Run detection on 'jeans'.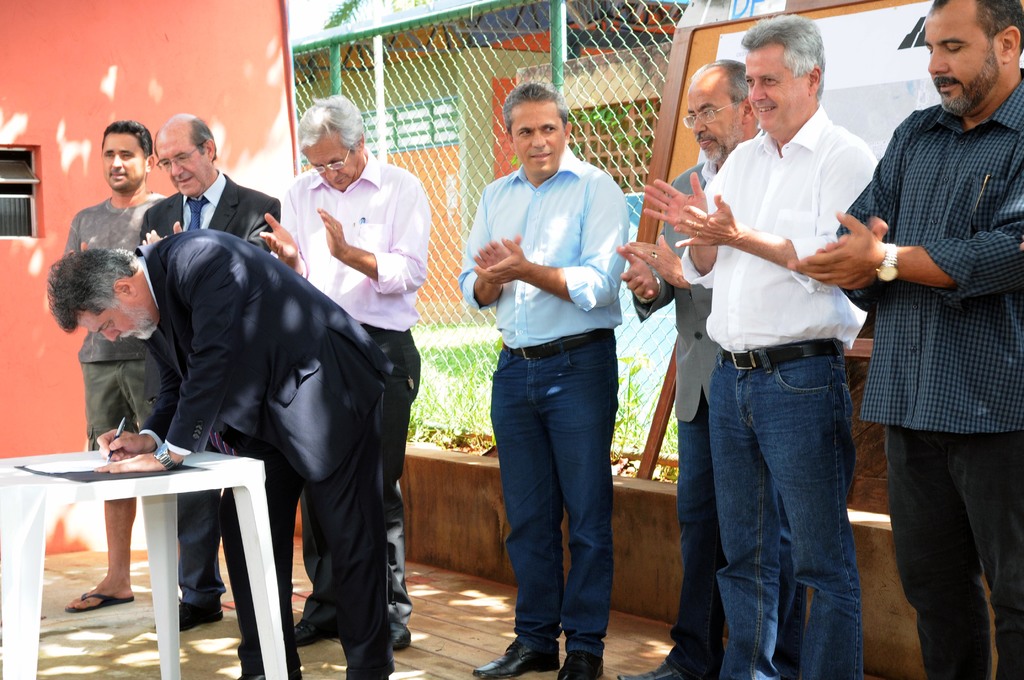
Result: 712/357/863/679.
